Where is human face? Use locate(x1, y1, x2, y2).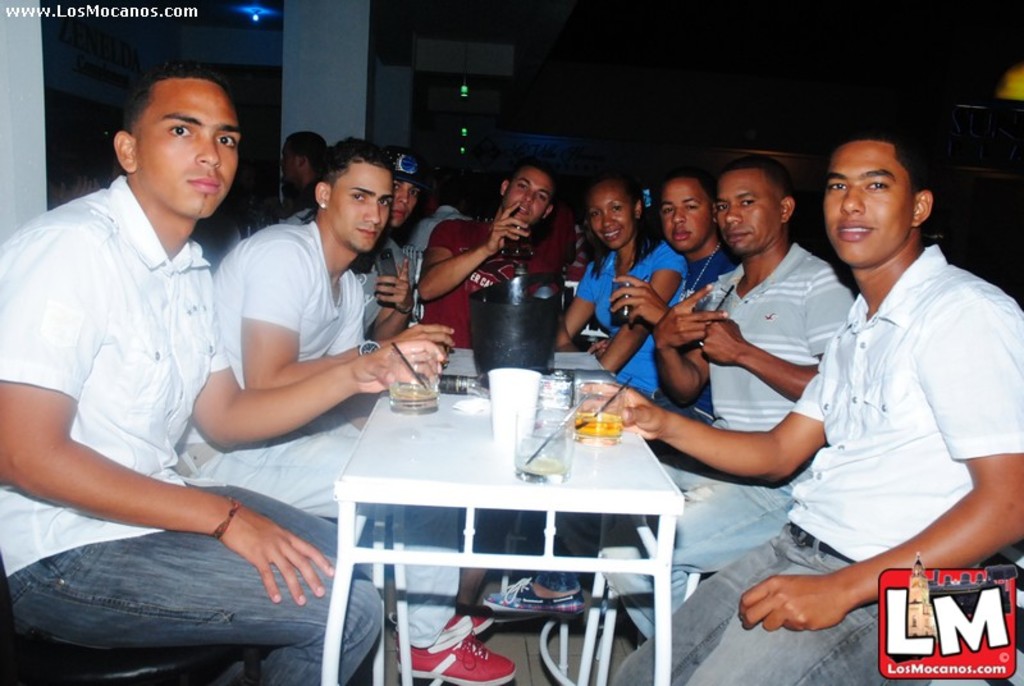
locate(831, 140, 911, 262).
